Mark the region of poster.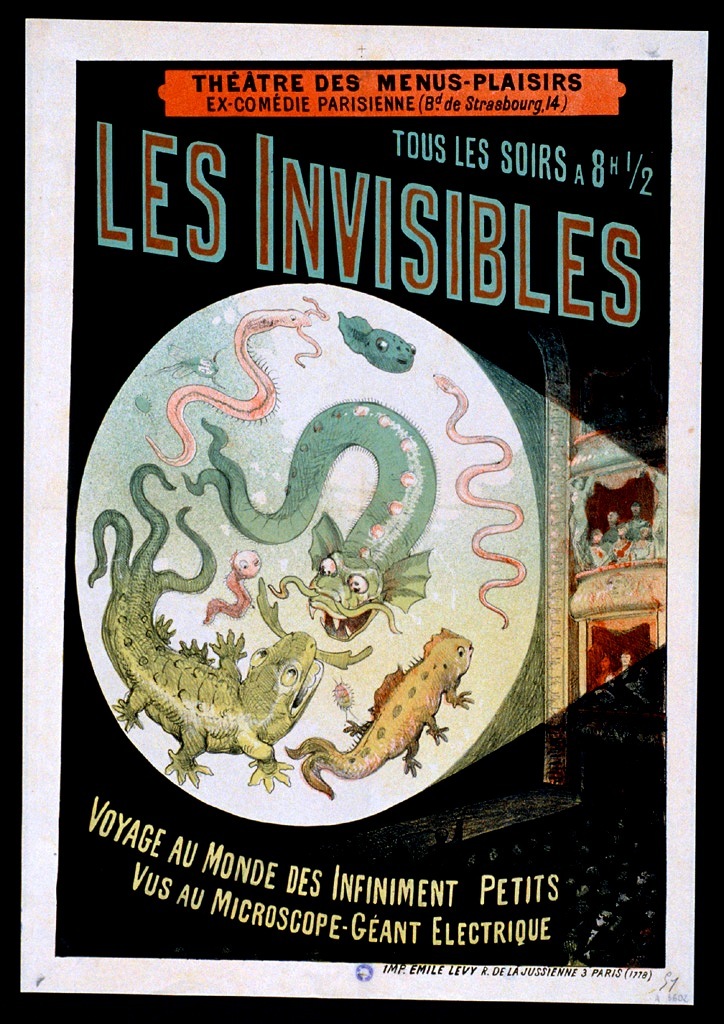
Region: Rect(17, 22, 709, 1008).
